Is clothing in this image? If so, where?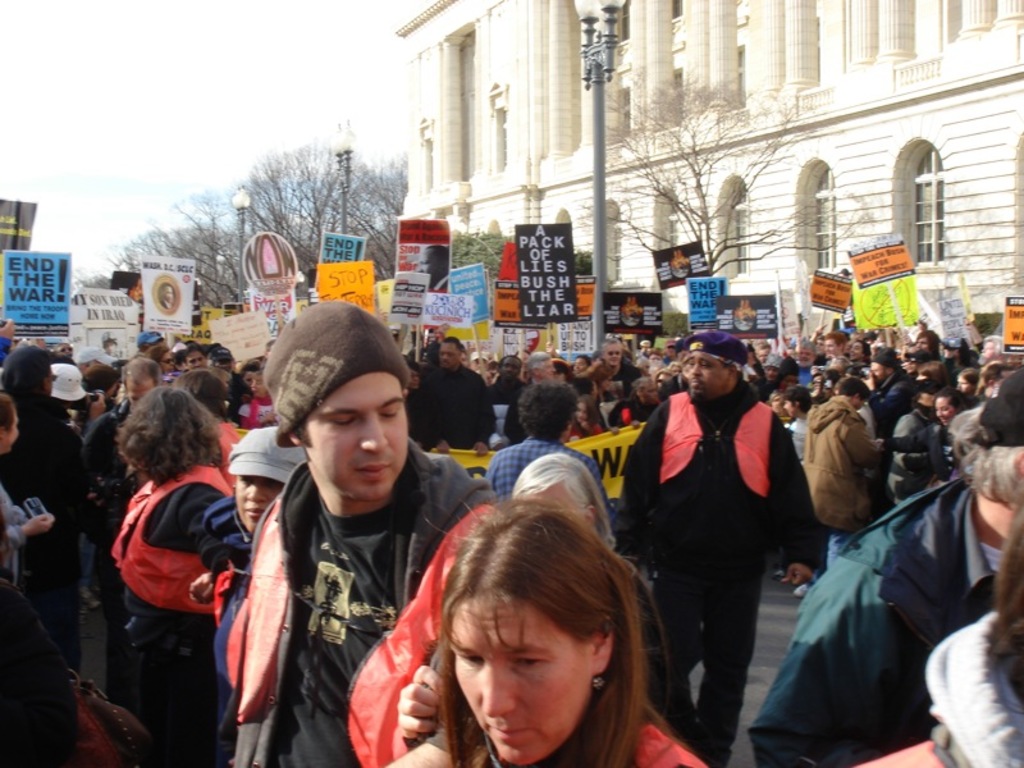
Yes, at pyautogui.locateOnScreen(191, 393, 474, 767).
